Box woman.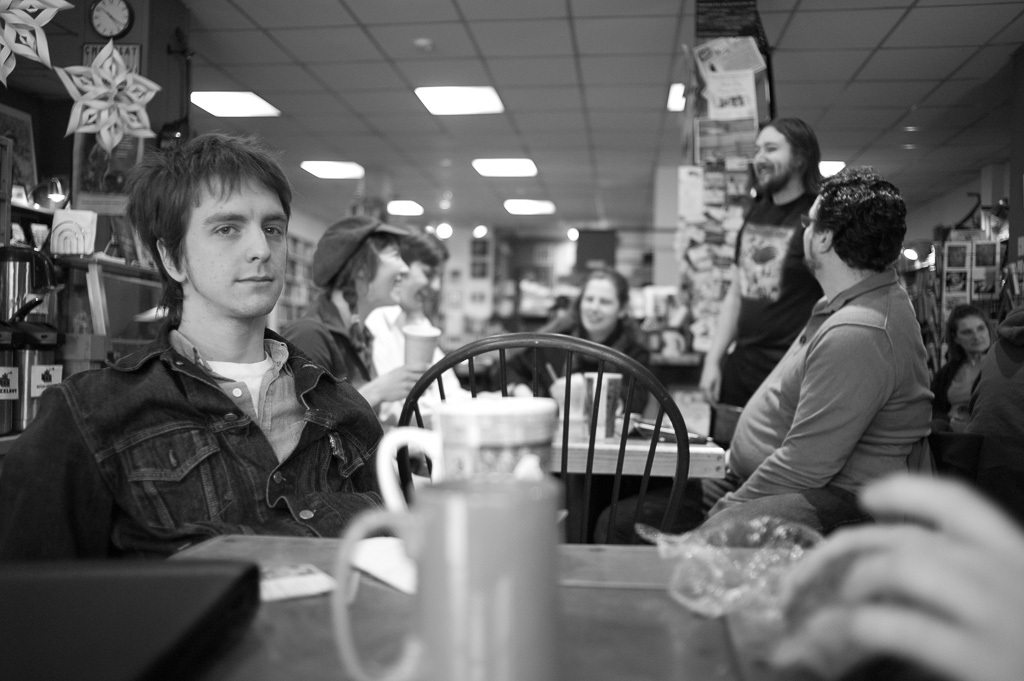
region(497, 269, 650, 544).
